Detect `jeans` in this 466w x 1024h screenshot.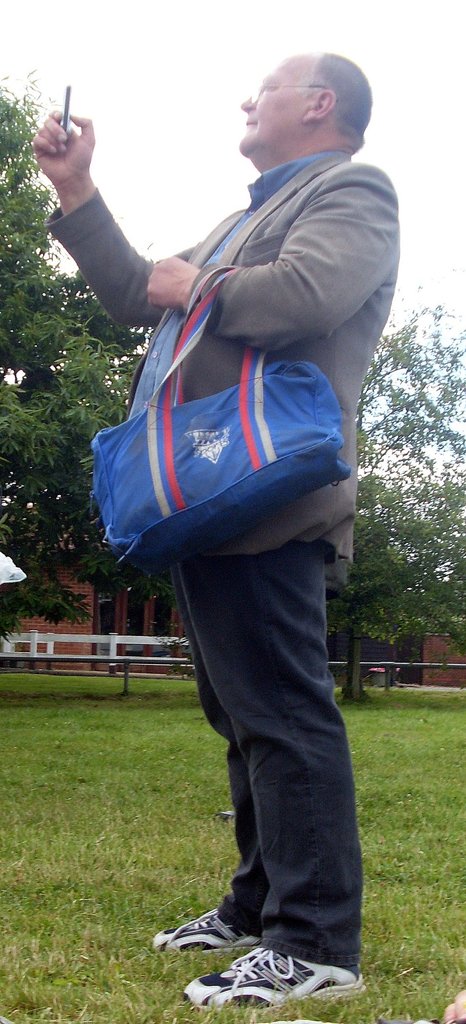
Detection: l=169, t=540, r=362, b=970.
